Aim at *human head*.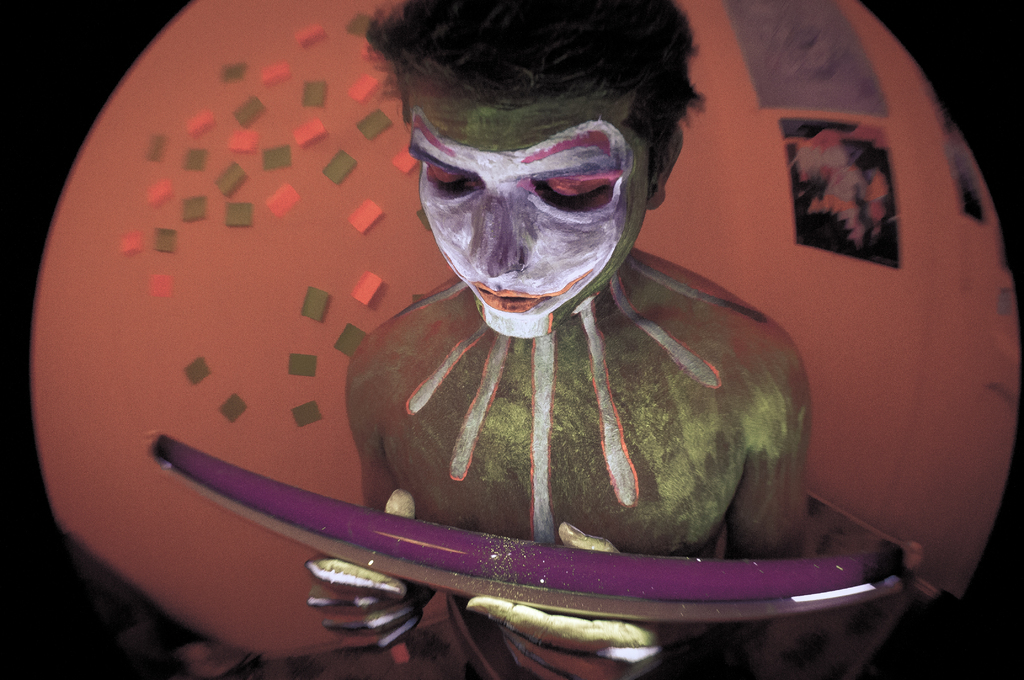
Aimed at region(379, 33, 678, 328).
